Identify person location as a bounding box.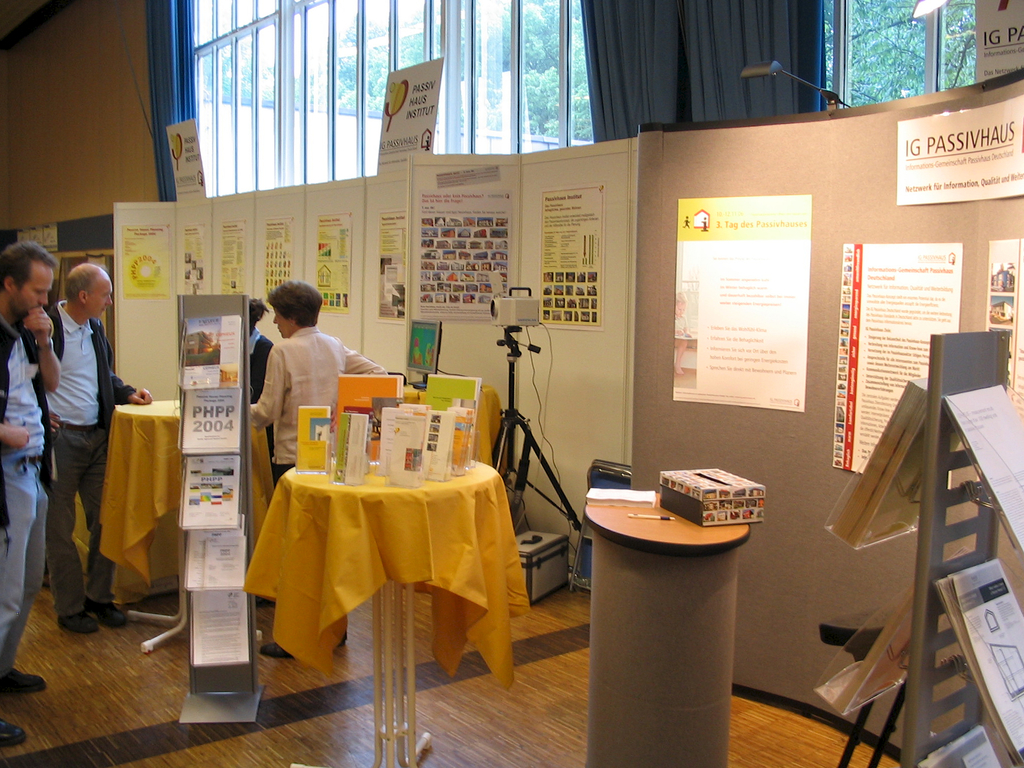
{"left": 246, "top": 288, "right": 274, "bottom": 490}.
